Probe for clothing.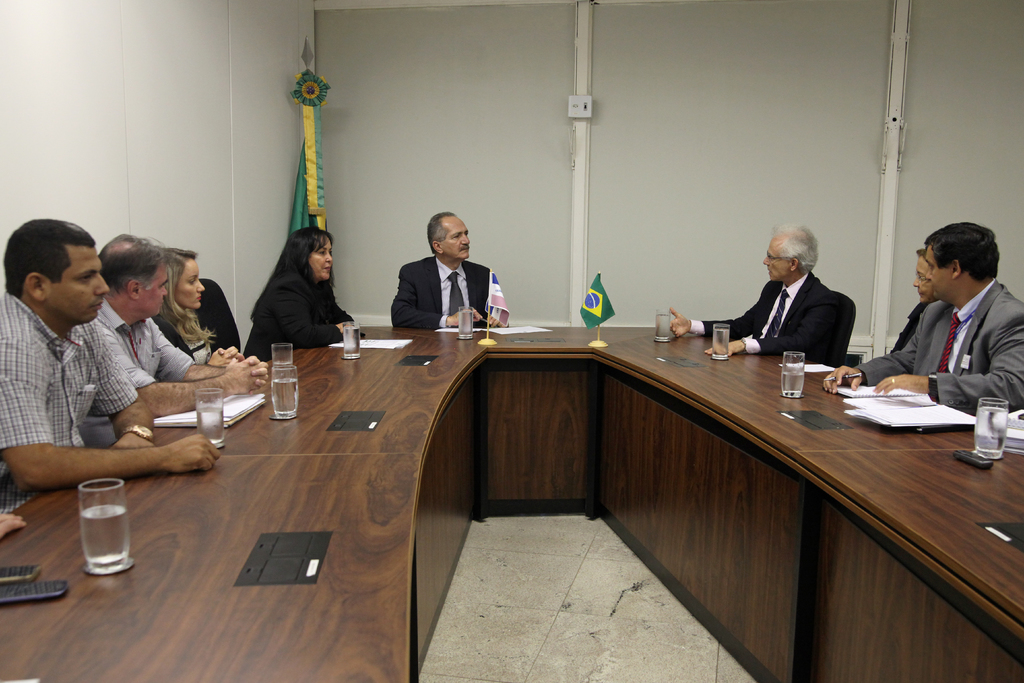
Probe result: select_region(150, 306, 219, 361).
